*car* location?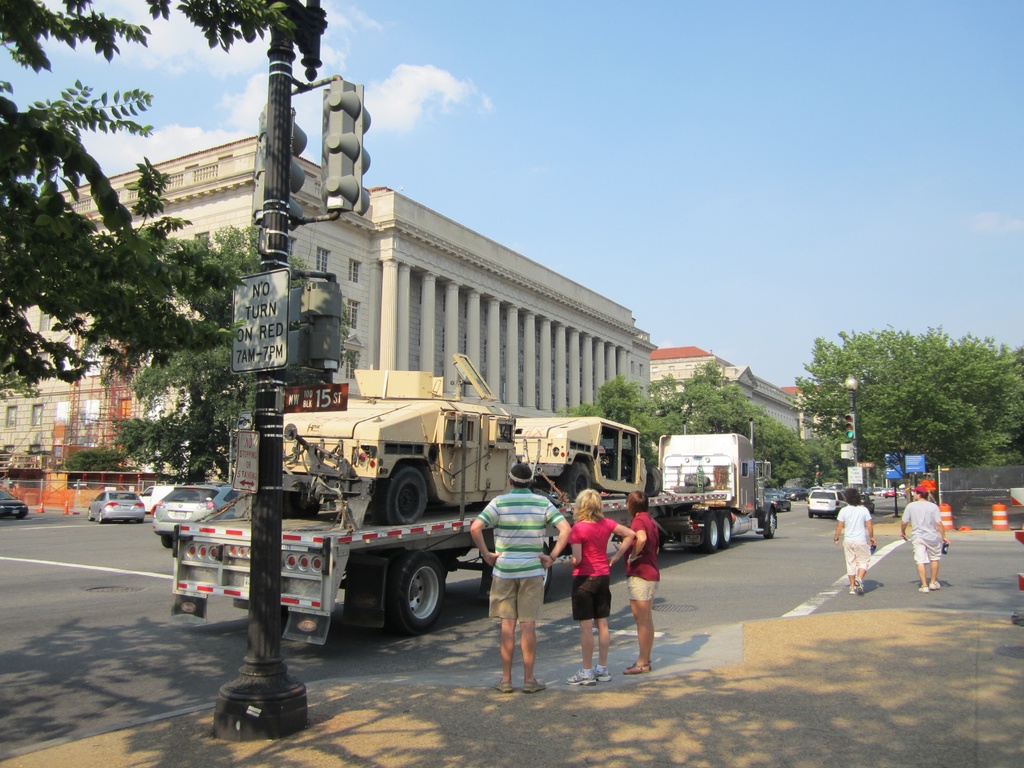
<region>788, 483, 804, 499</region>
